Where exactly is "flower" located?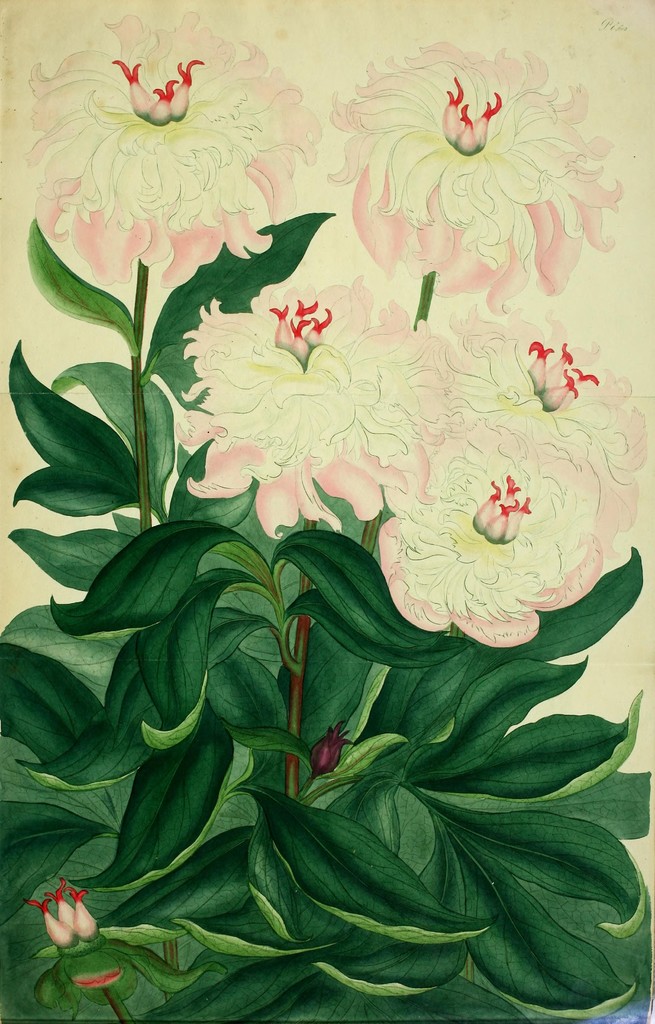
Its bounding box is detection(182, 272, 457, 538).
